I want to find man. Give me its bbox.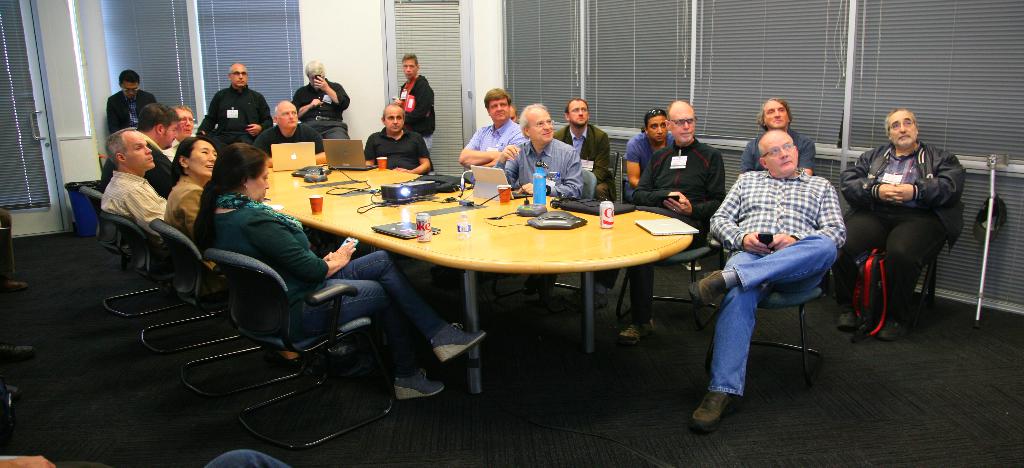
rect(741, 101, 819, 177).
